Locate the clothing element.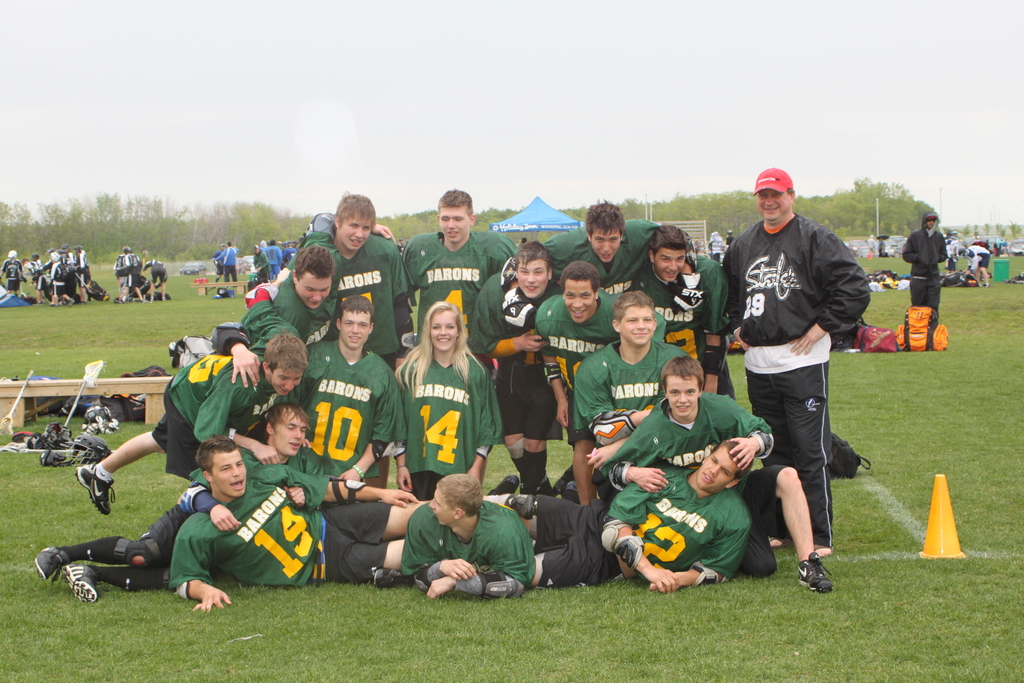
Element bbox: BBox(532, 287, 668, 447).
